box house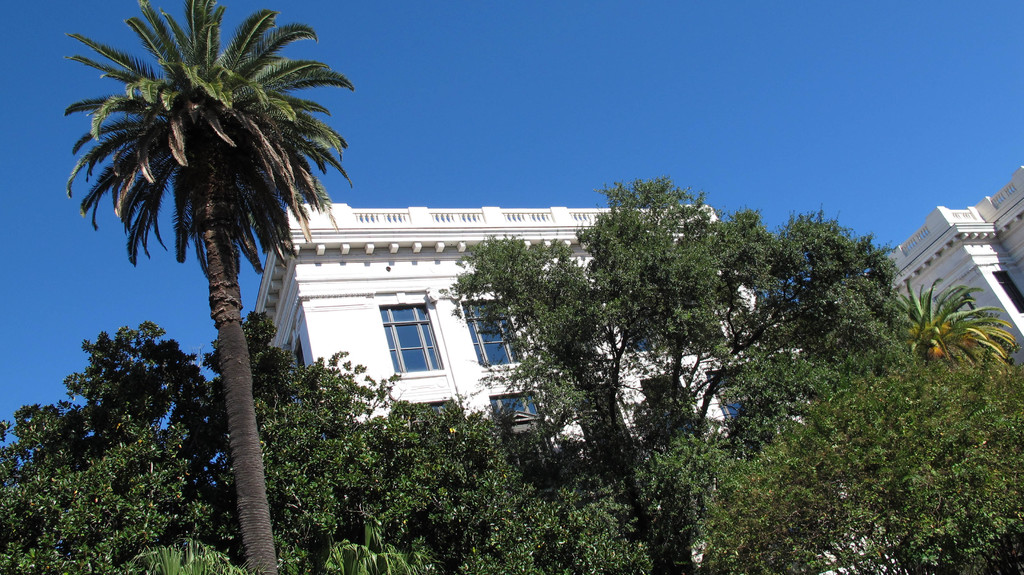
[x1=215, y1=190, x2=760, y2=537]
